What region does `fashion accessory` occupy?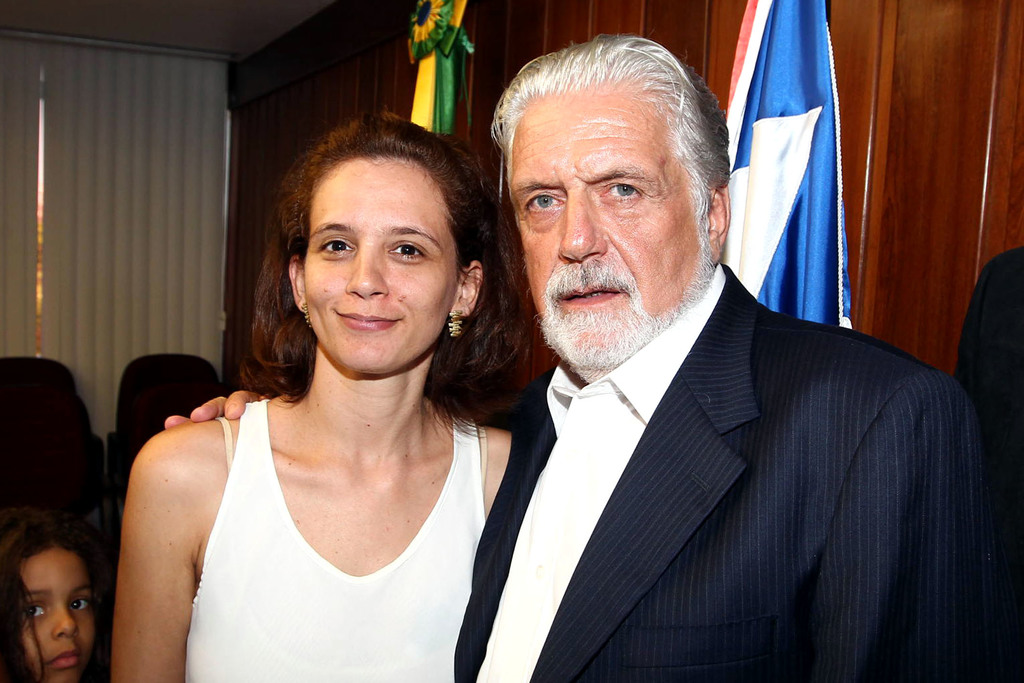
bbox=(447, 306, 465, 338).
